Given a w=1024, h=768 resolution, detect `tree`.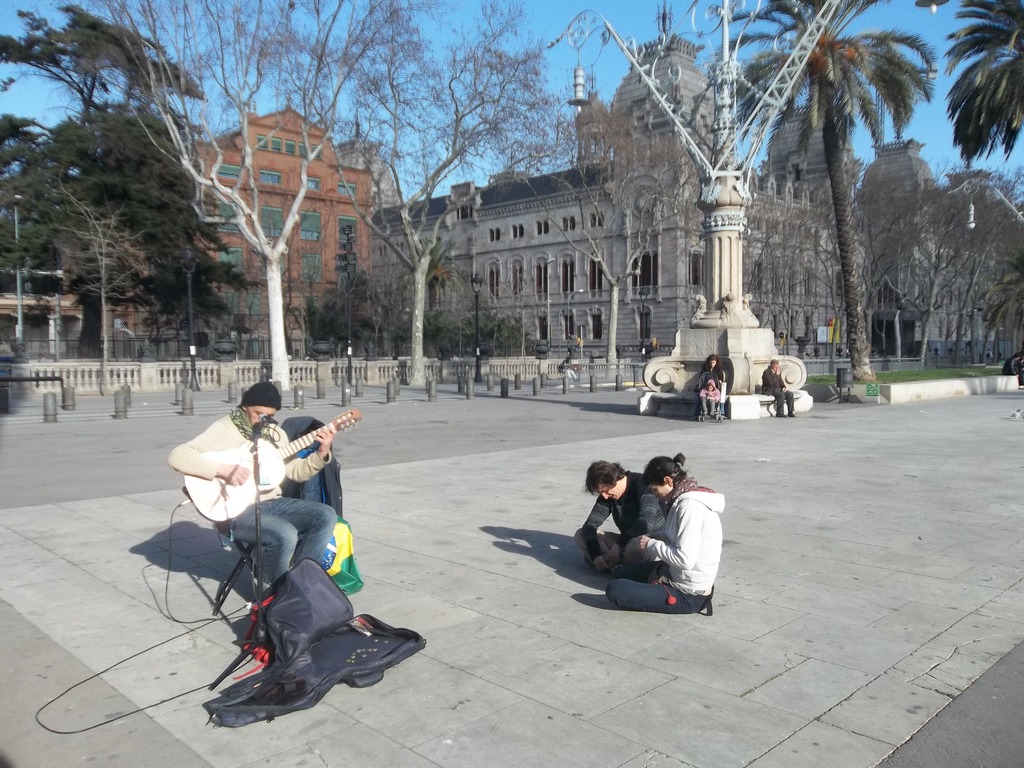
region(715, 0, 943, 383).
